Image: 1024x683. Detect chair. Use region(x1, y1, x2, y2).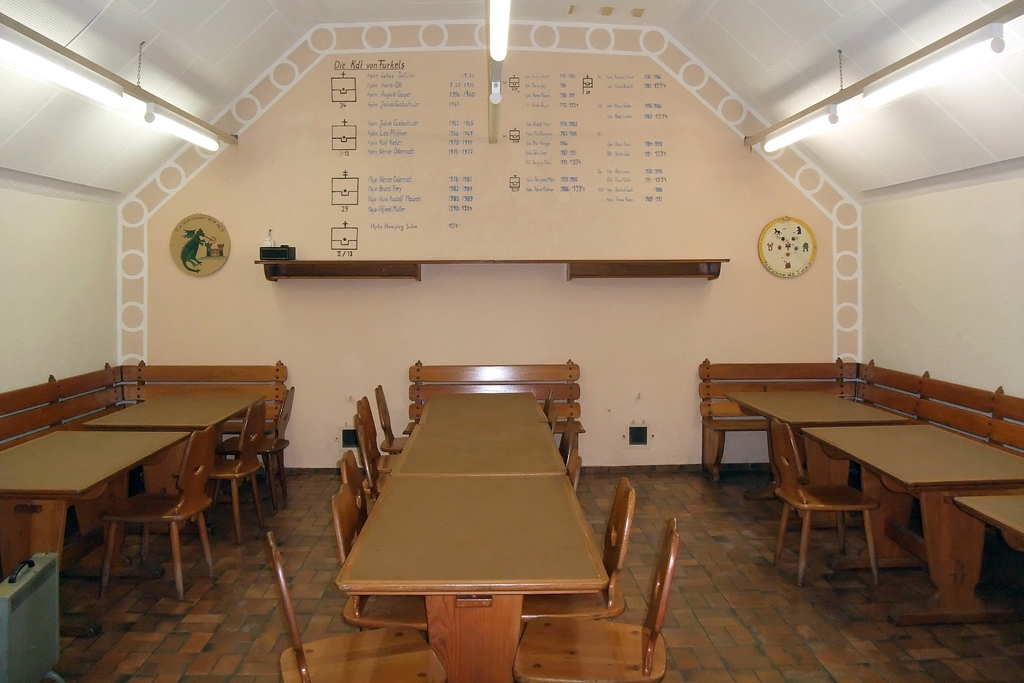
region(221, 381, 293, 500).
